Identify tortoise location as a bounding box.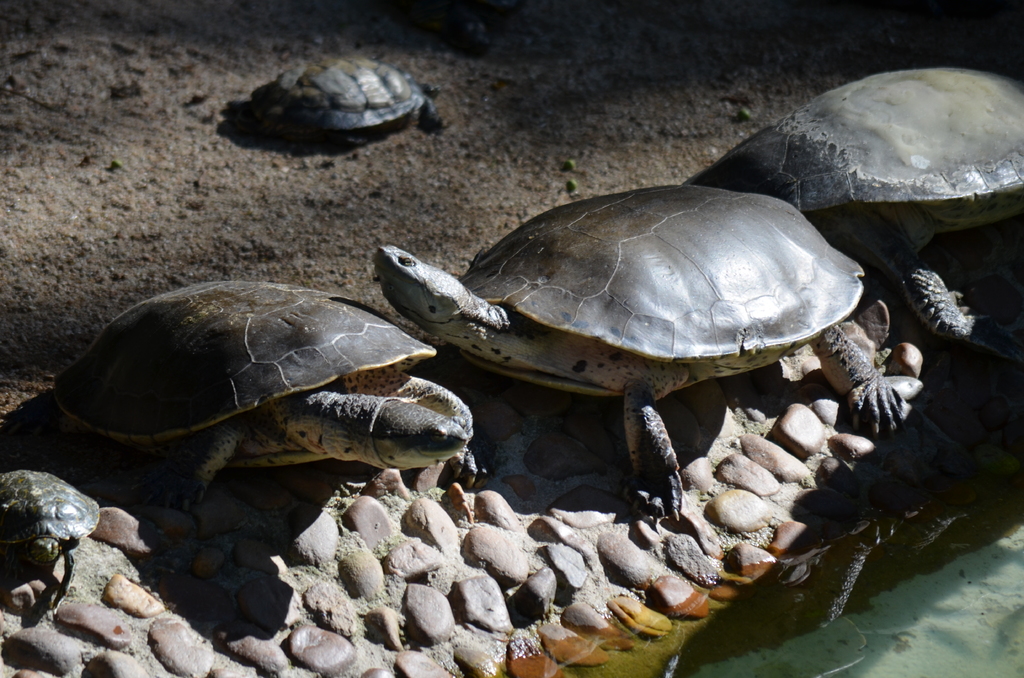
bbox(56, 276, 477, 511).
